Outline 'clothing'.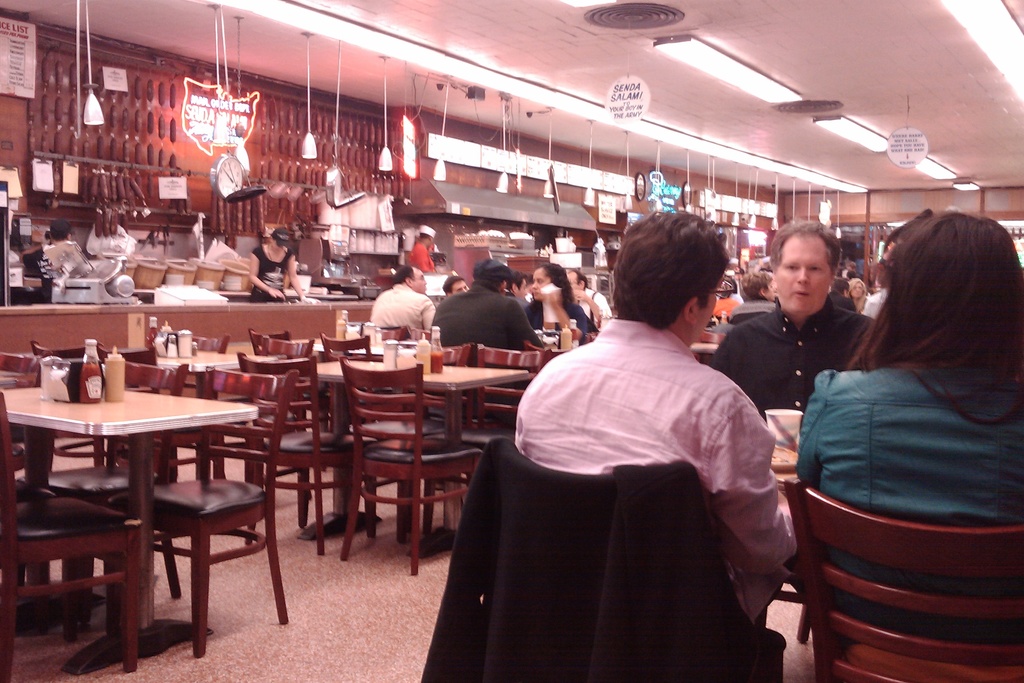
Outline: [x1=371, y1=283, x2=442, y2=331].
